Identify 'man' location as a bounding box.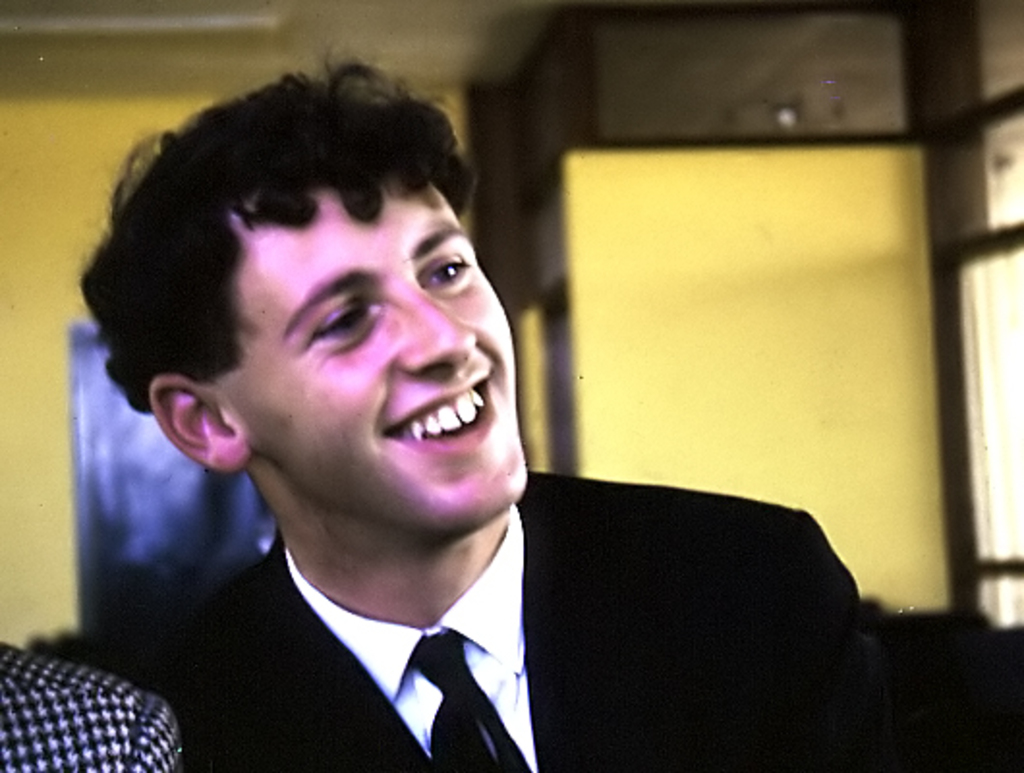
<region>23, 91, 794, 763</region>.
